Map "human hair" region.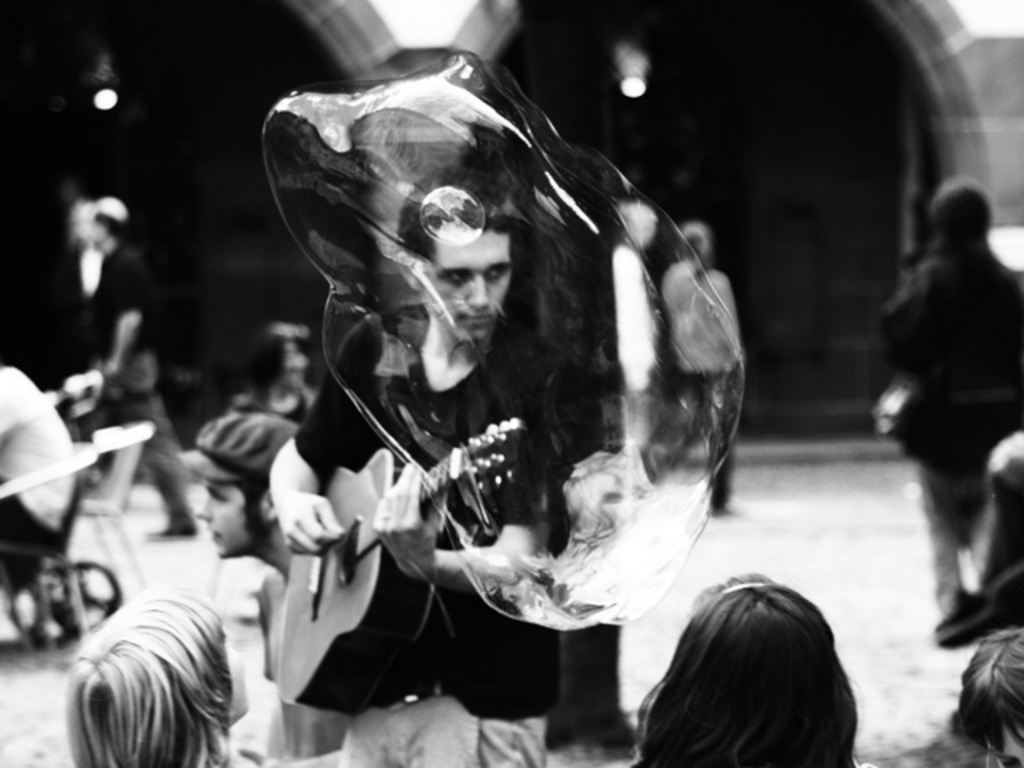
Mapped to left=930, top=178, right=994, bottom=243.
